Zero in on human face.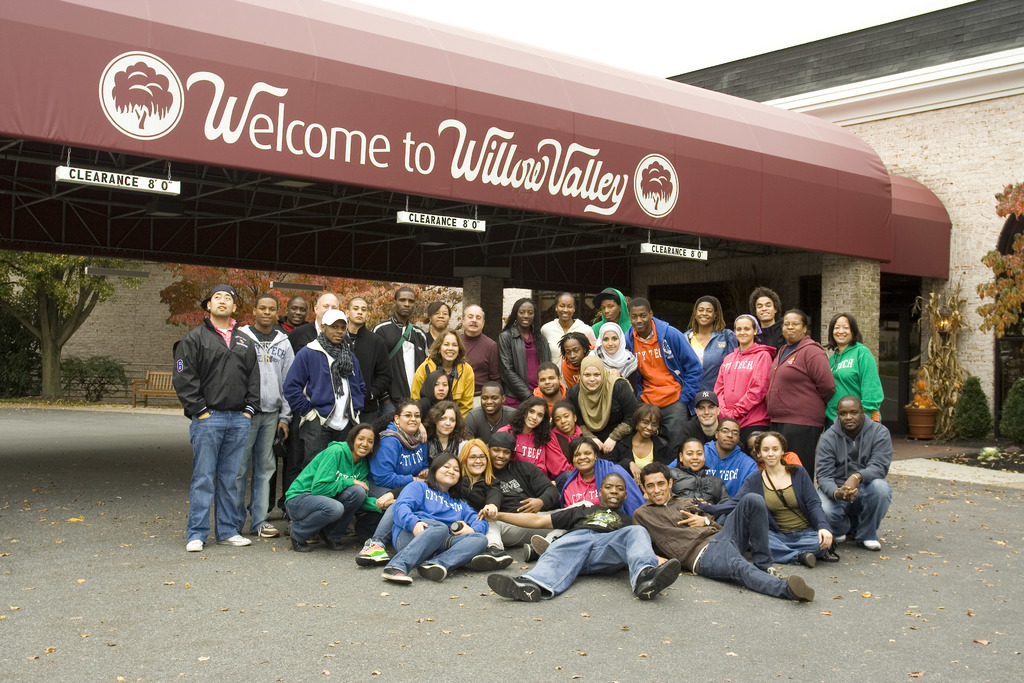
Zeroed in: [left=685, top=445, right=708, bottom=474].
